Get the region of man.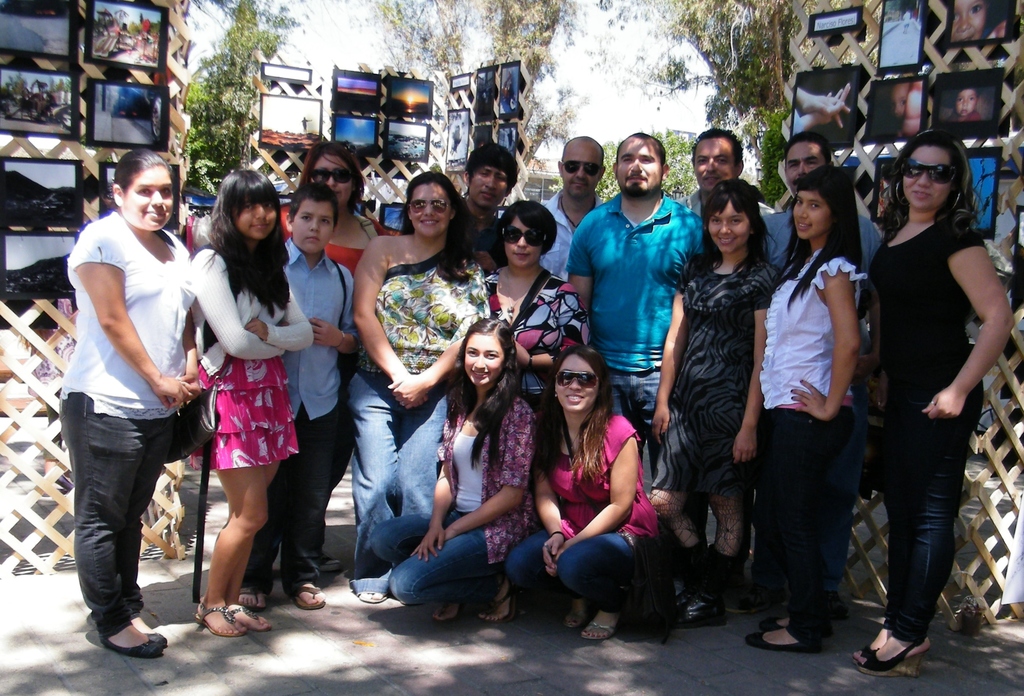
662,129,780,221.
